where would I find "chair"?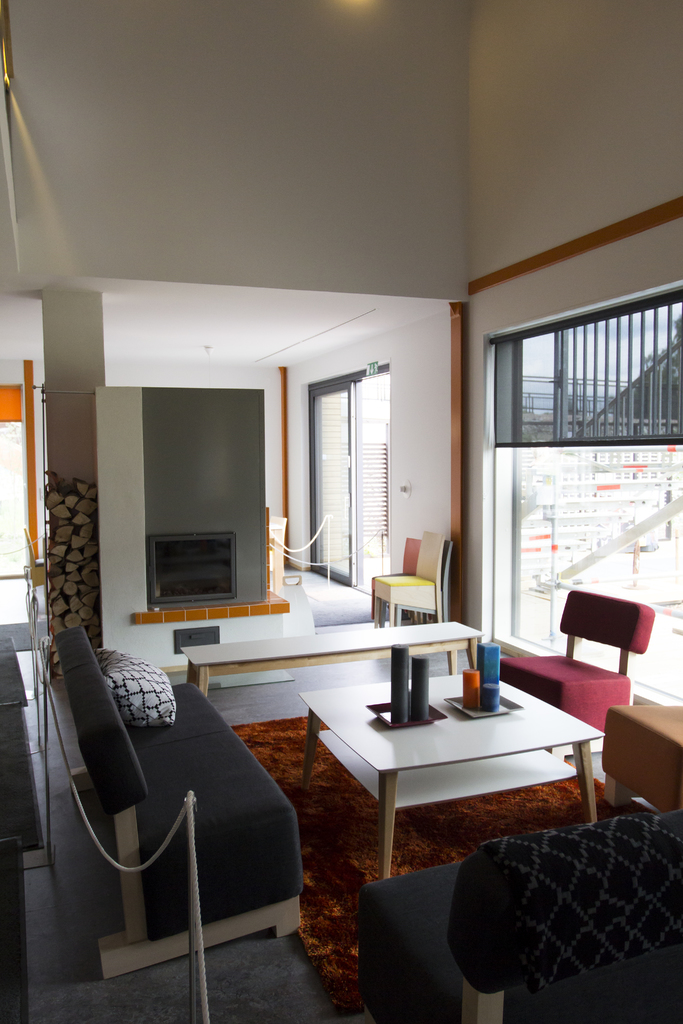
At [358,810,682,1023].
